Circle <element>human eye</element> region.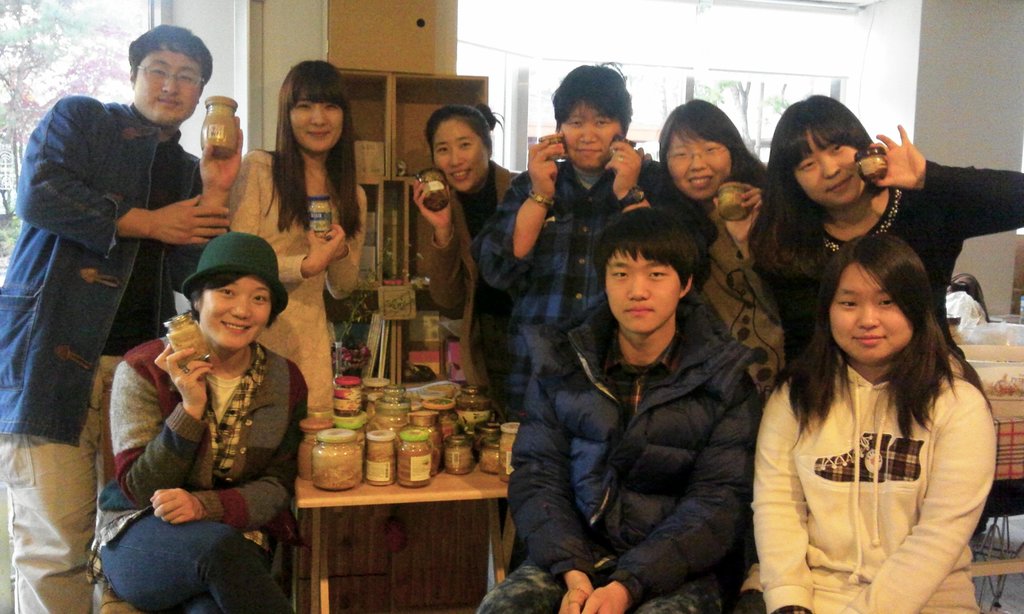
Region: x1=214, y1=288, x2=234, y2=299.
